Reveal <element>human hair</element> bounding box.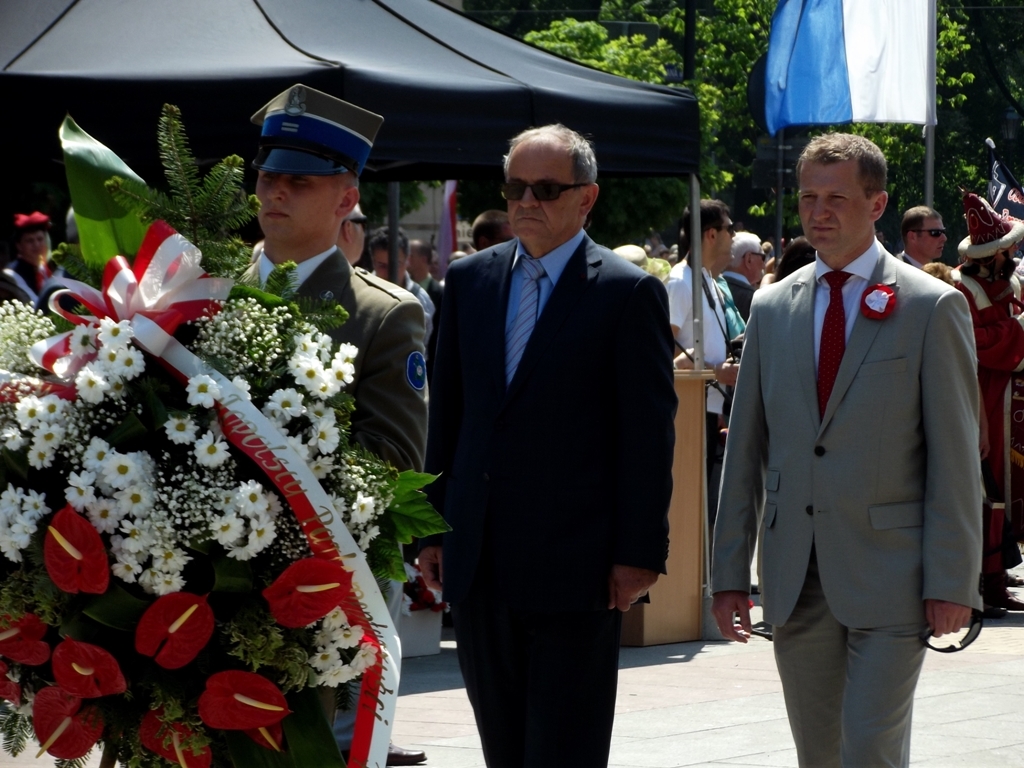
Revealed: 415 239 434 266.
